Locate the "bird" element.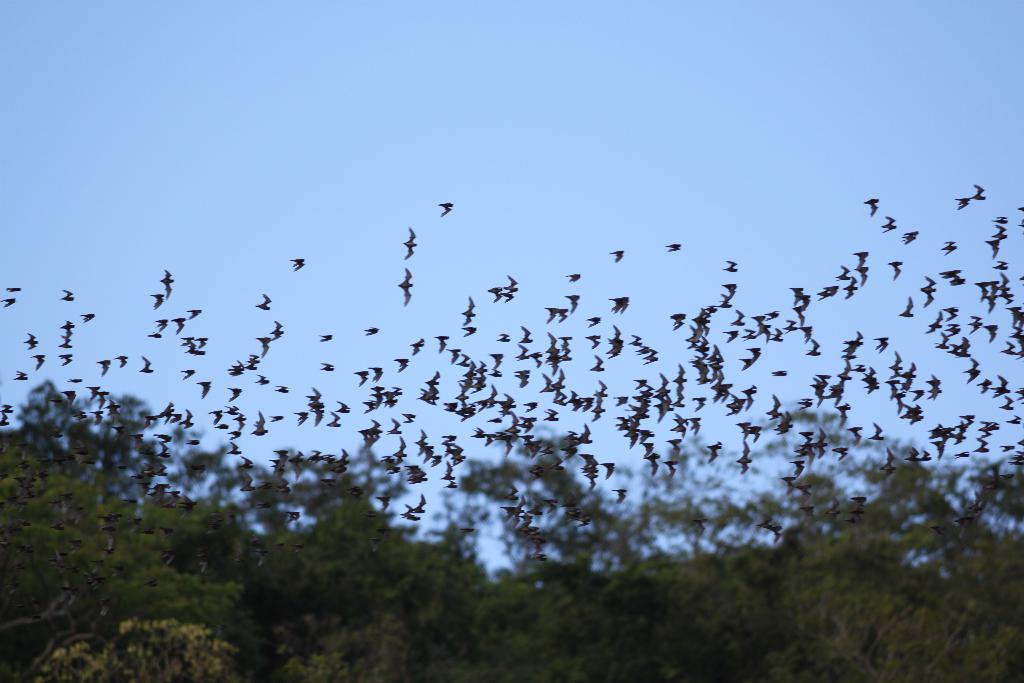
Element bbox: crop(940, 238, 958, 257).
